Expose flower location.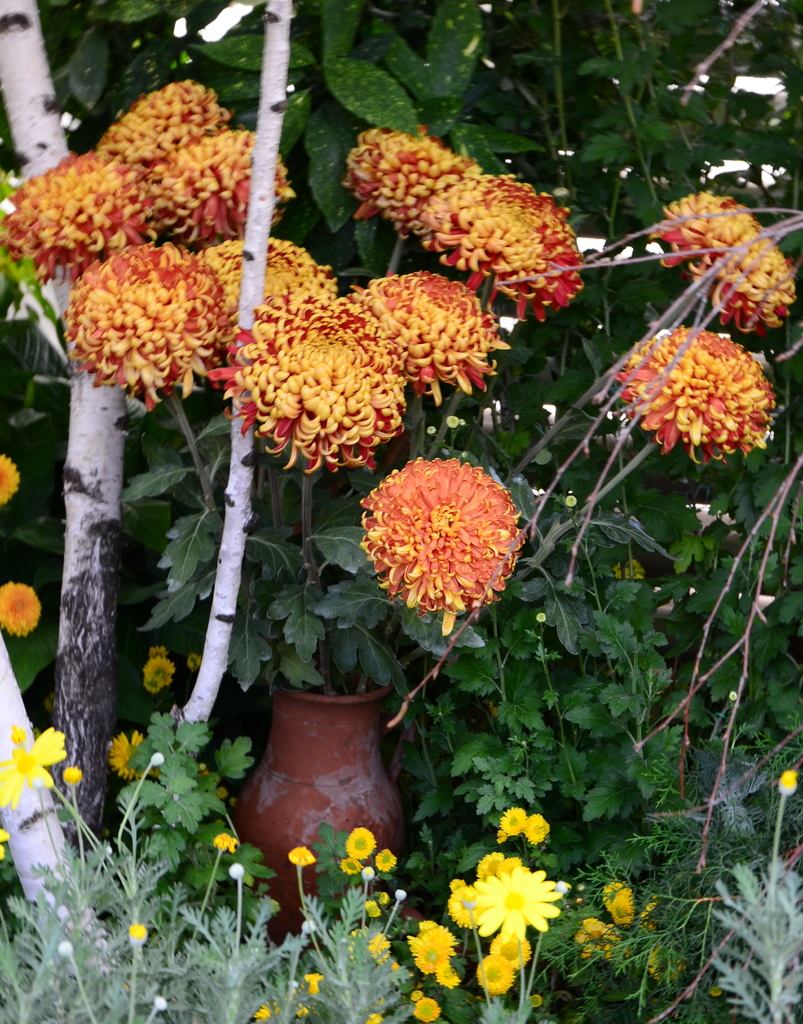
Exposed at detection(604, 876, 637, 927).
